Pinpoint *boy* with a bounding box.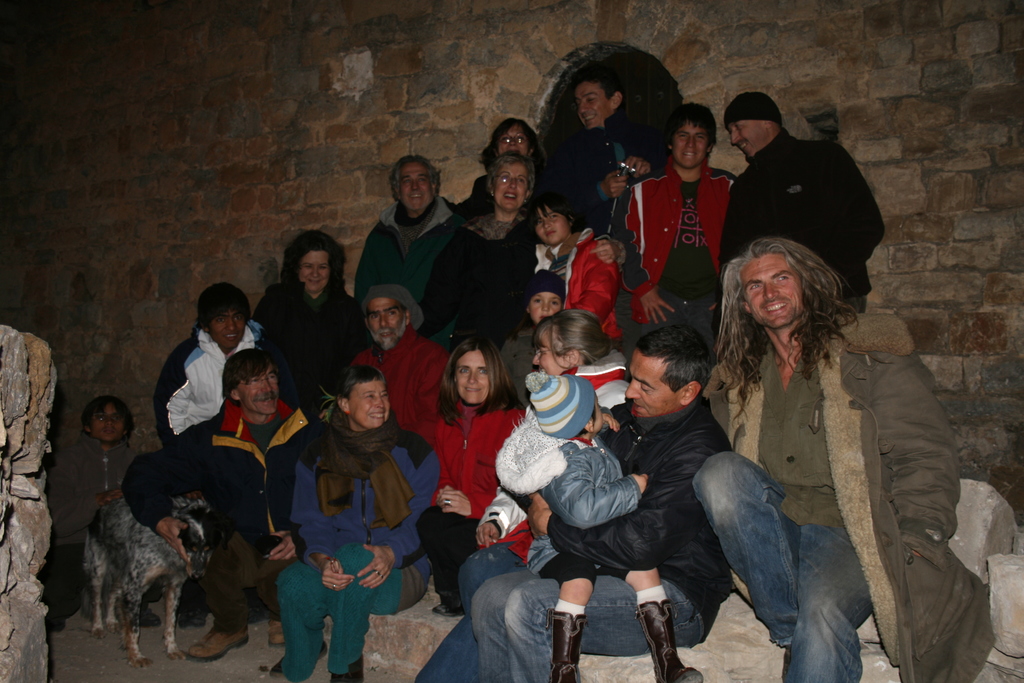
(45, 392, 139, 629).
